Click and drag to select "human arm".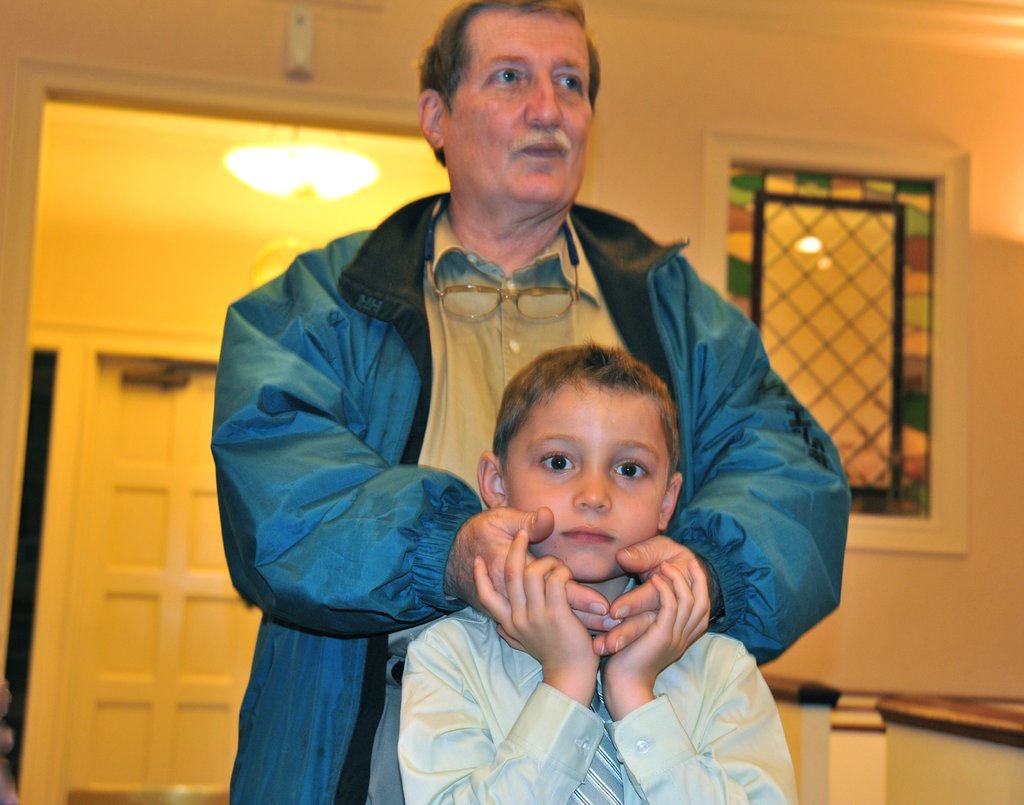
Selection: <box>388,528,603,804</box>.
